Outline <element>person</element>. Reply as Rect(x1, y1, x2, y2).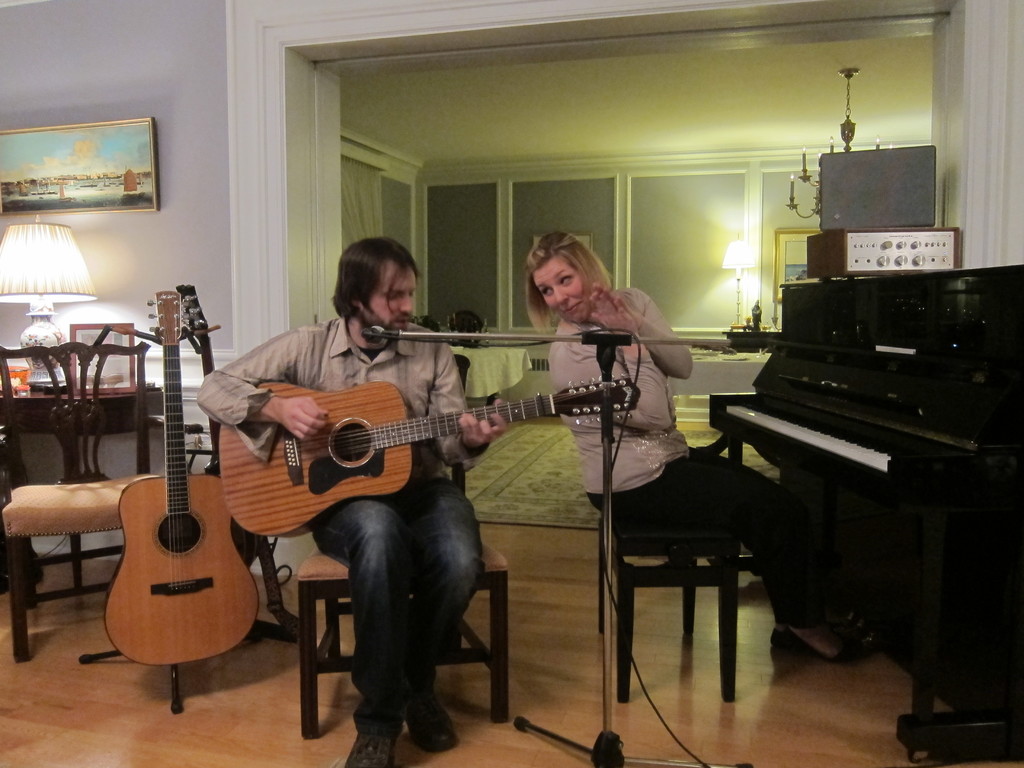
Rect(521, 237, 877, 663).
